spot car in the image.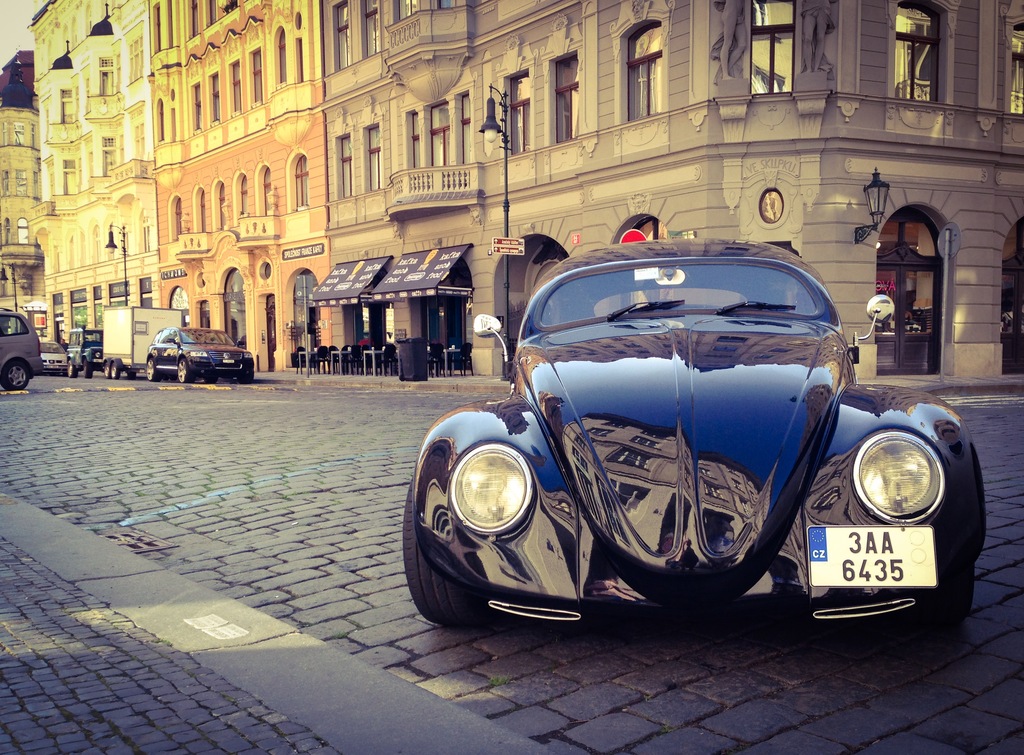
car found at (x1=39, y1=341, x2=68, y2=377).
